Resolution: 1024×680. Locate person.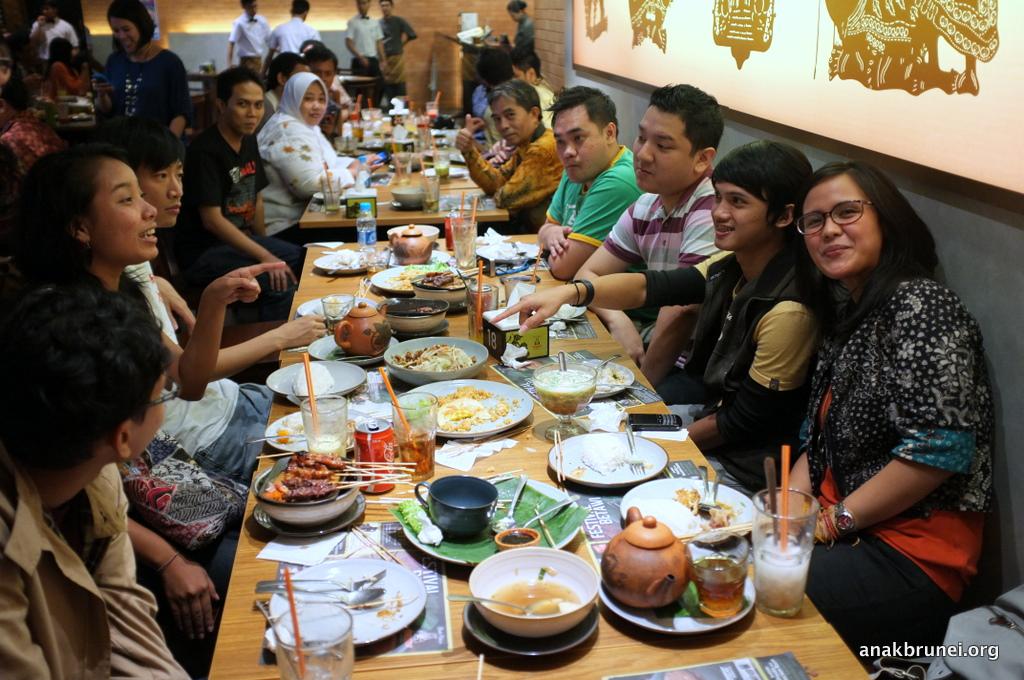
453 81 565 235.
